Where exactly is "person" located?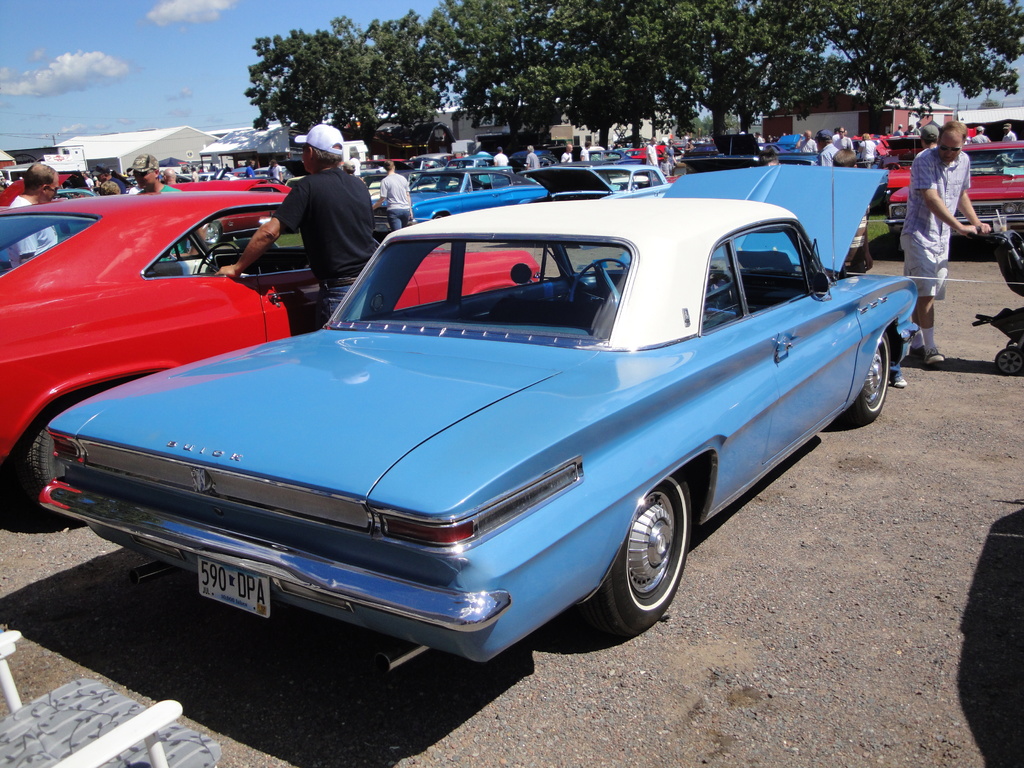
Its bounding box is bbox(8, 161, 54, 264).
